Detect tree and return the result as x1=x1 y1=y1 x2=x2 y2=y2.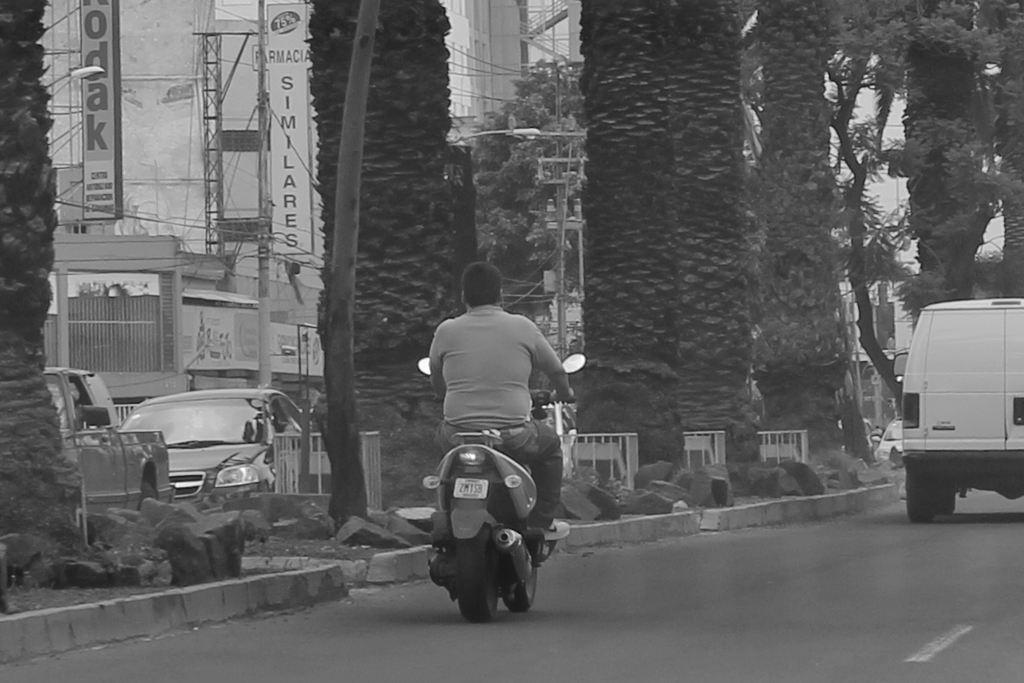
x1=324 y1=0 x2=381 y2=528.
